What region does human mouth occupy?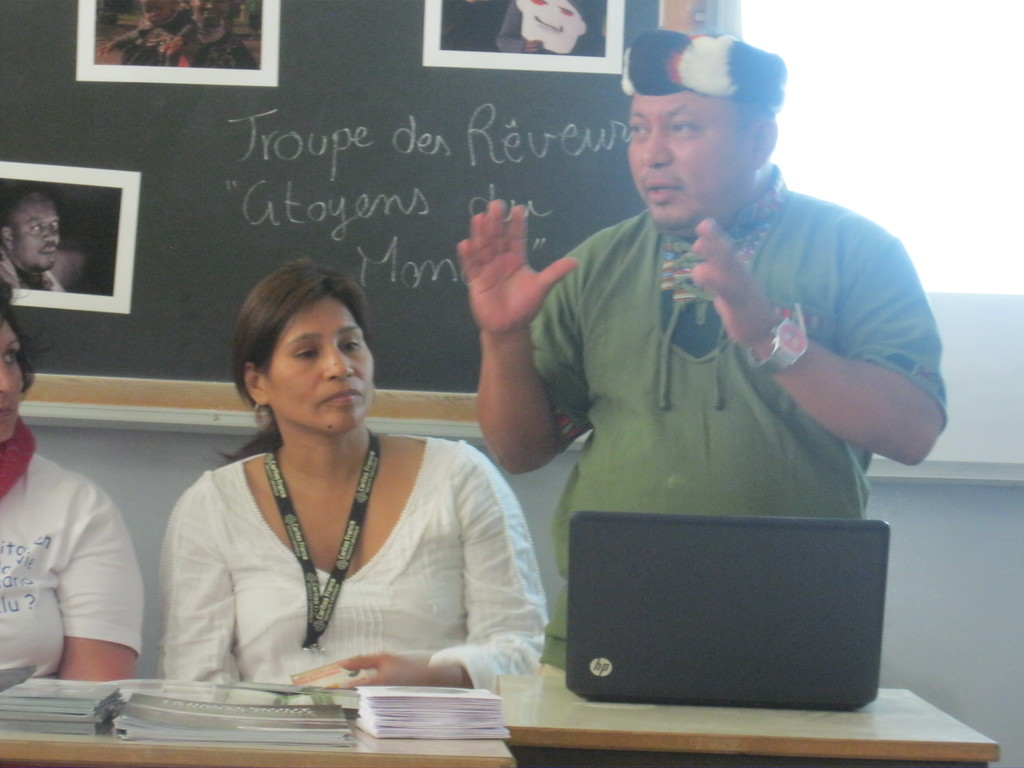
left=0, top=400, right=20, bottom=435.
